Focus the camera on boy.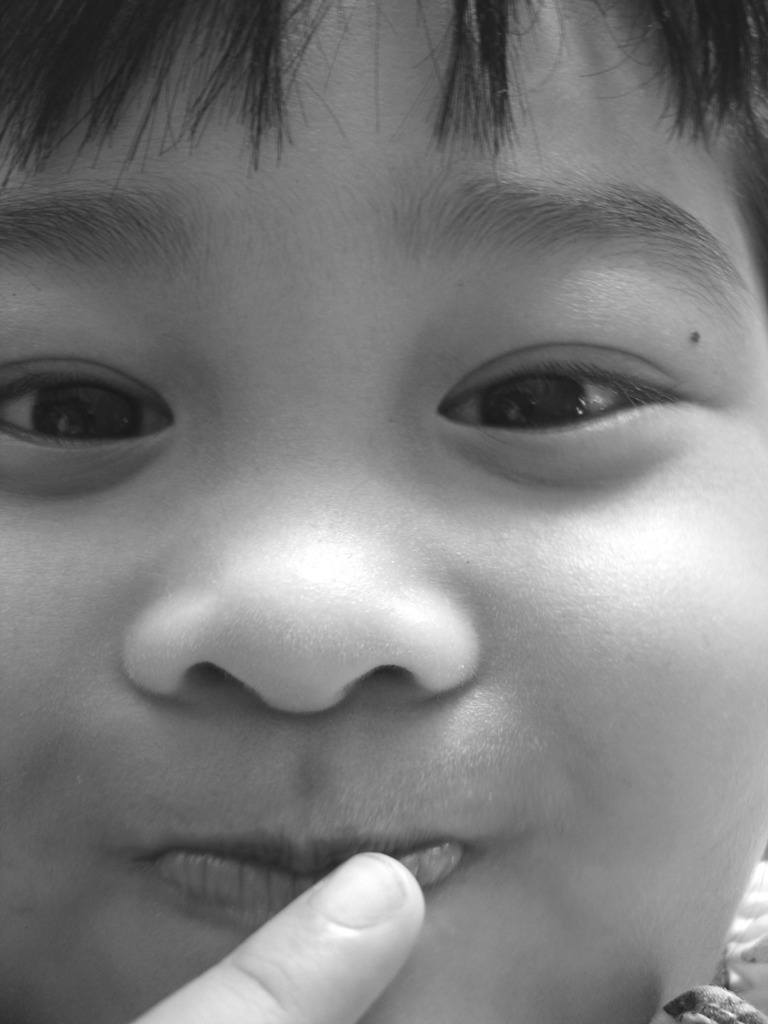
Focus region: region(0, 0, 767, 1023).
